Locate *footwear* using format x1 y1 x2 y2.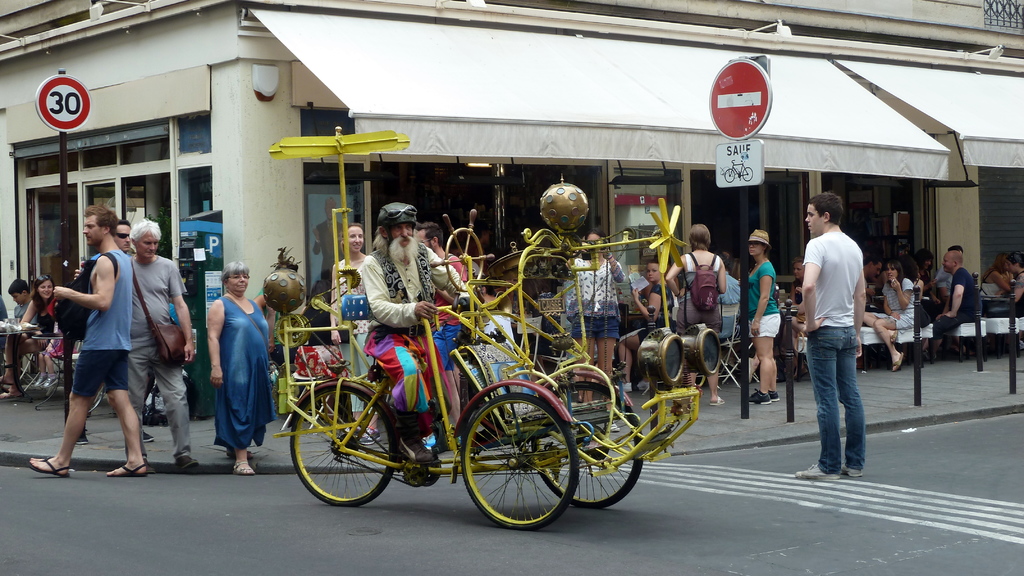
105 462 146 477.
